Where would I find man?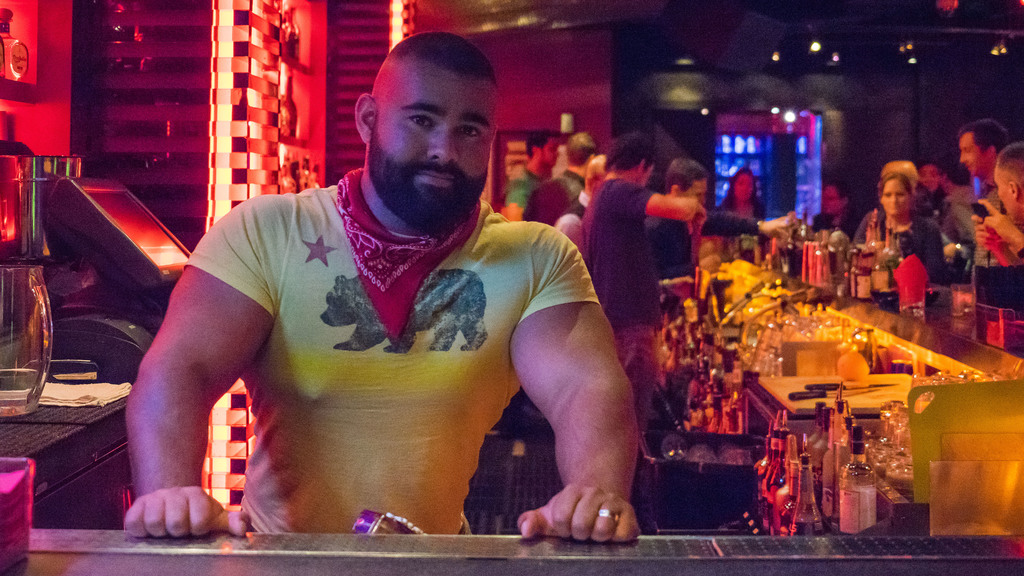
At pyautogui.locateOnScreen(956, 113, 1016, 273).
